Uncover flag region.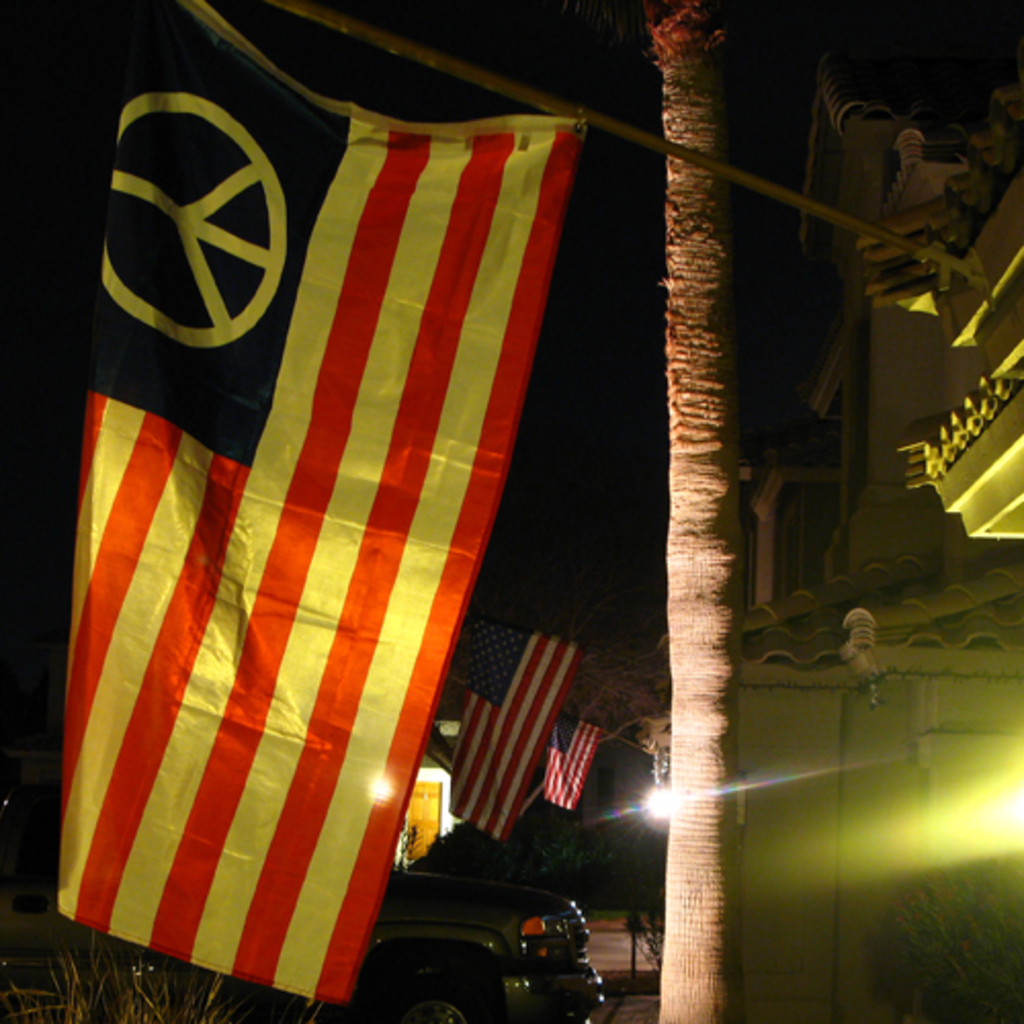
Uncovered: 442,602,602,852.
